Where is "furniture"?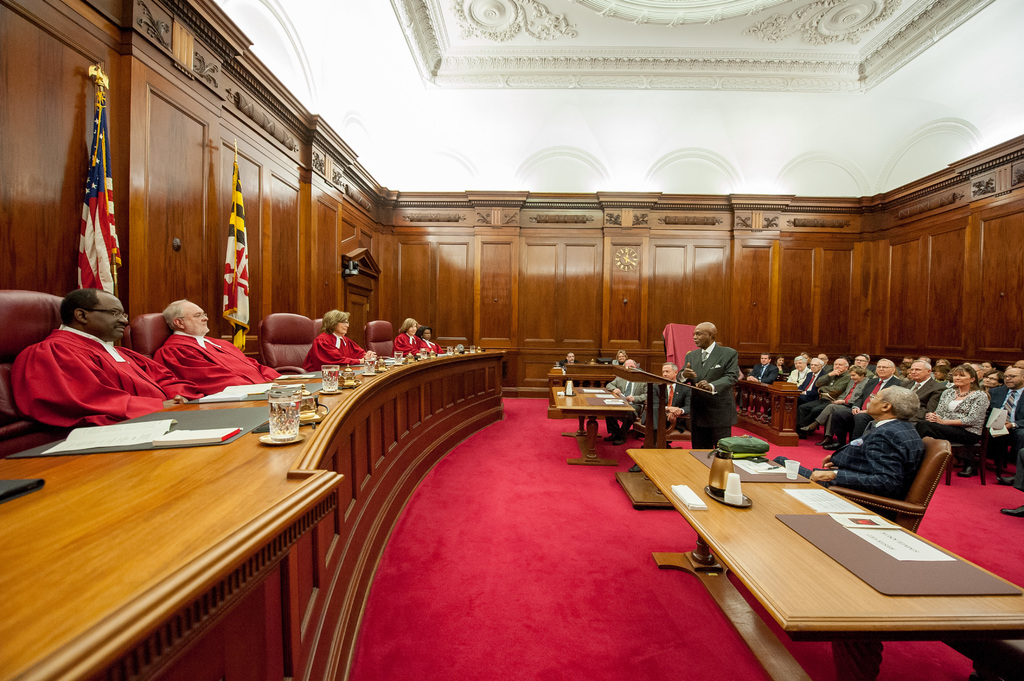
select_region(627, 448, 1023, 680).
